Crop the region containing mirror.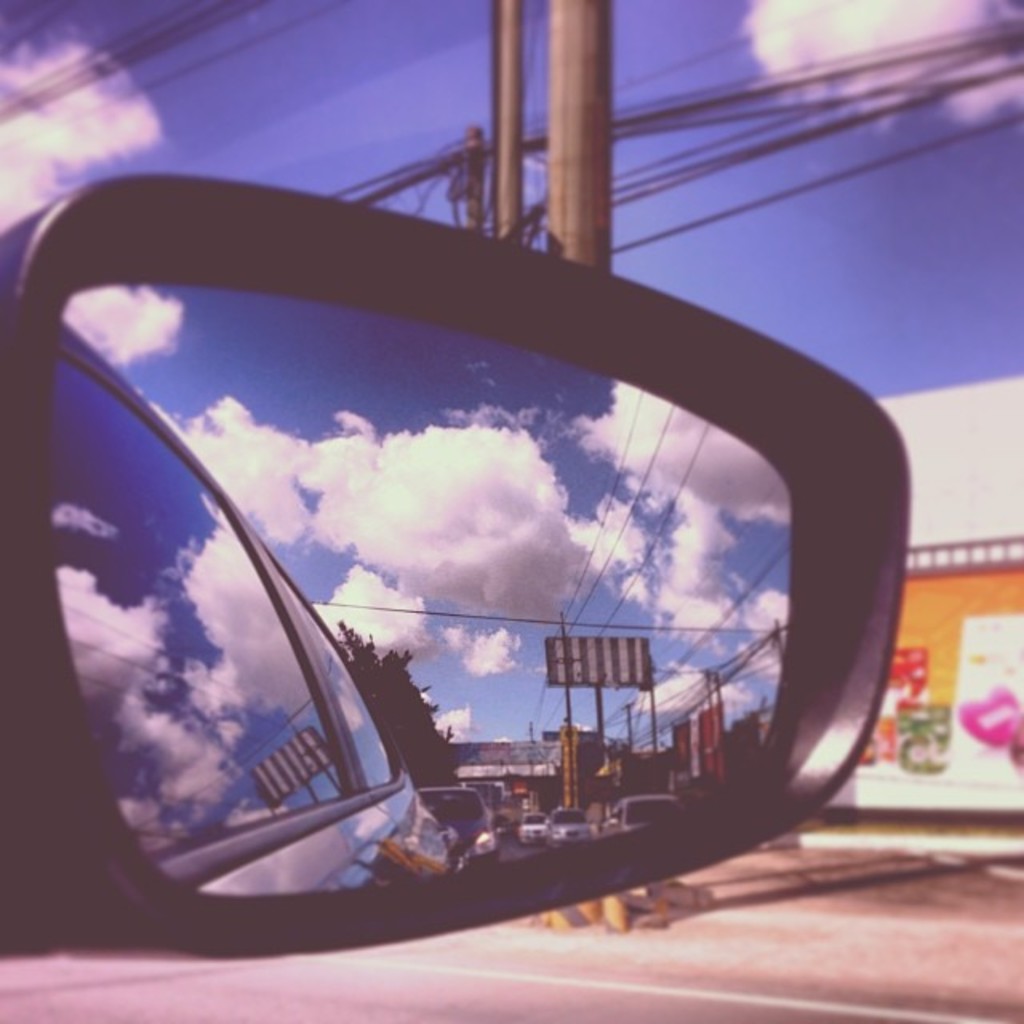
Crop region: 46,280,794,898.
